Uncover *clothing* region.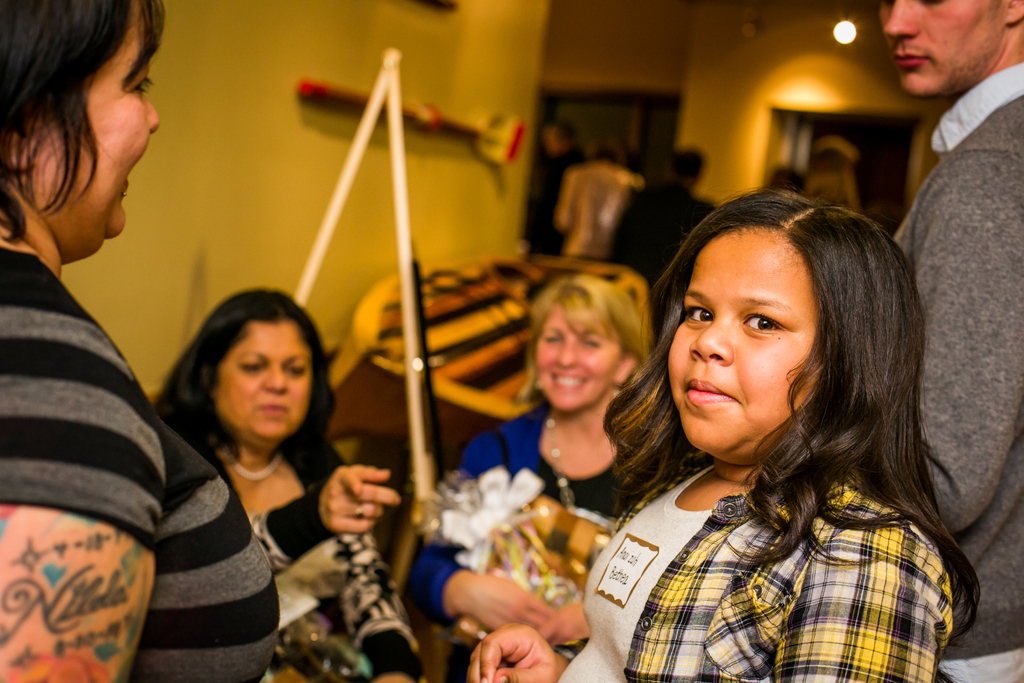
Uncovered: 0 249 281 682.
